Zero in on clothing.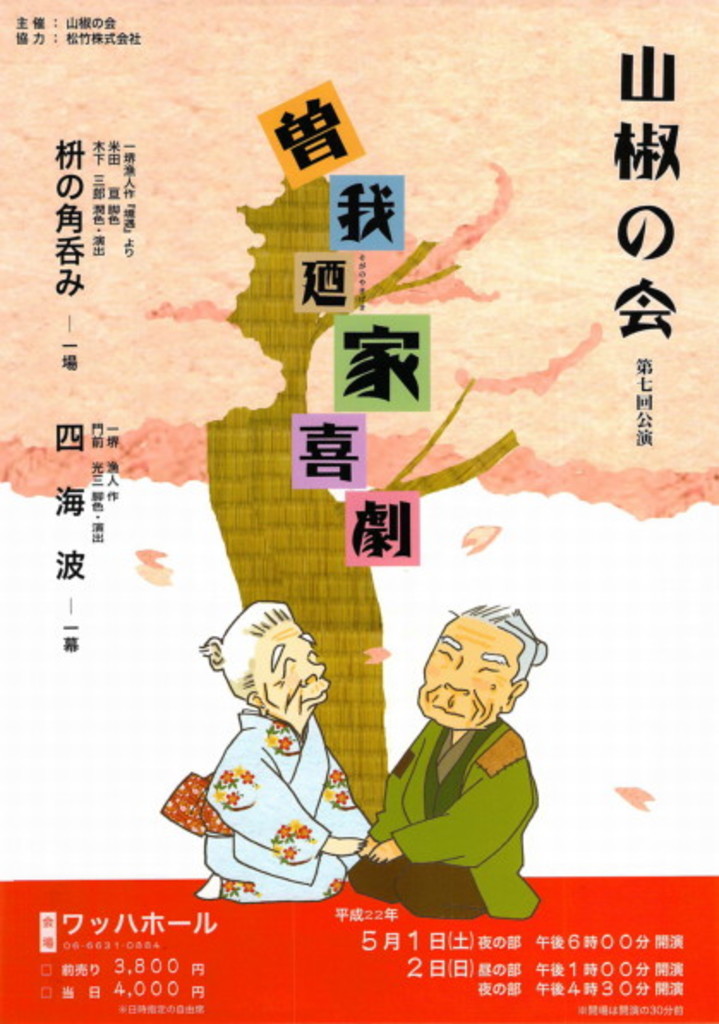
Zeroed in: (left=362, top=666, right=544, bottom=914).
